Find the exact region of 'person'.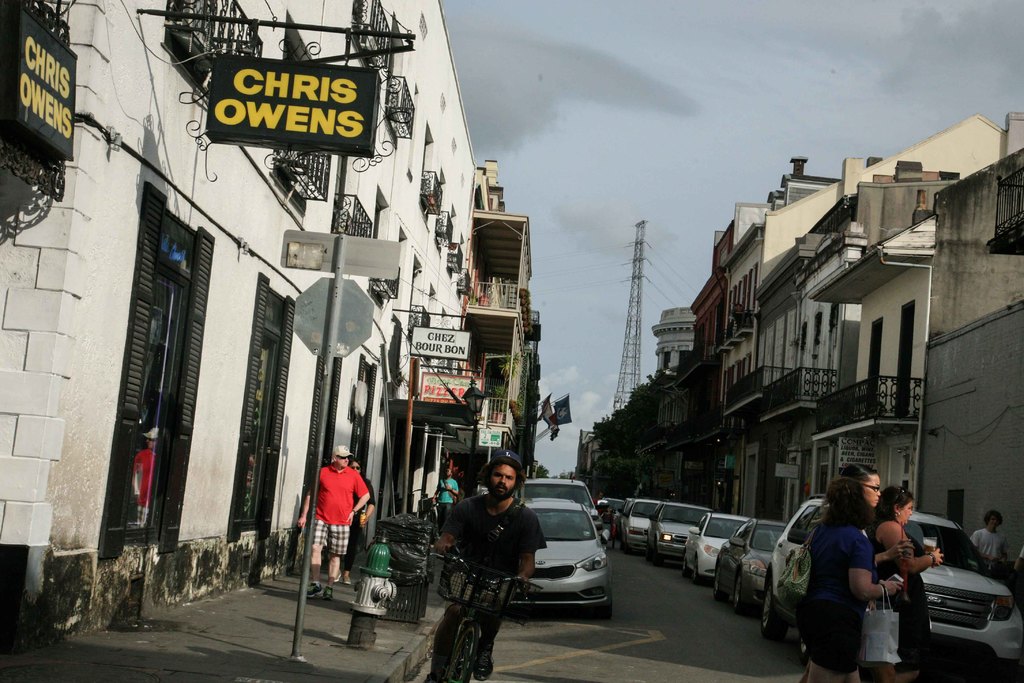
Exact region: 841,463,913,567.
